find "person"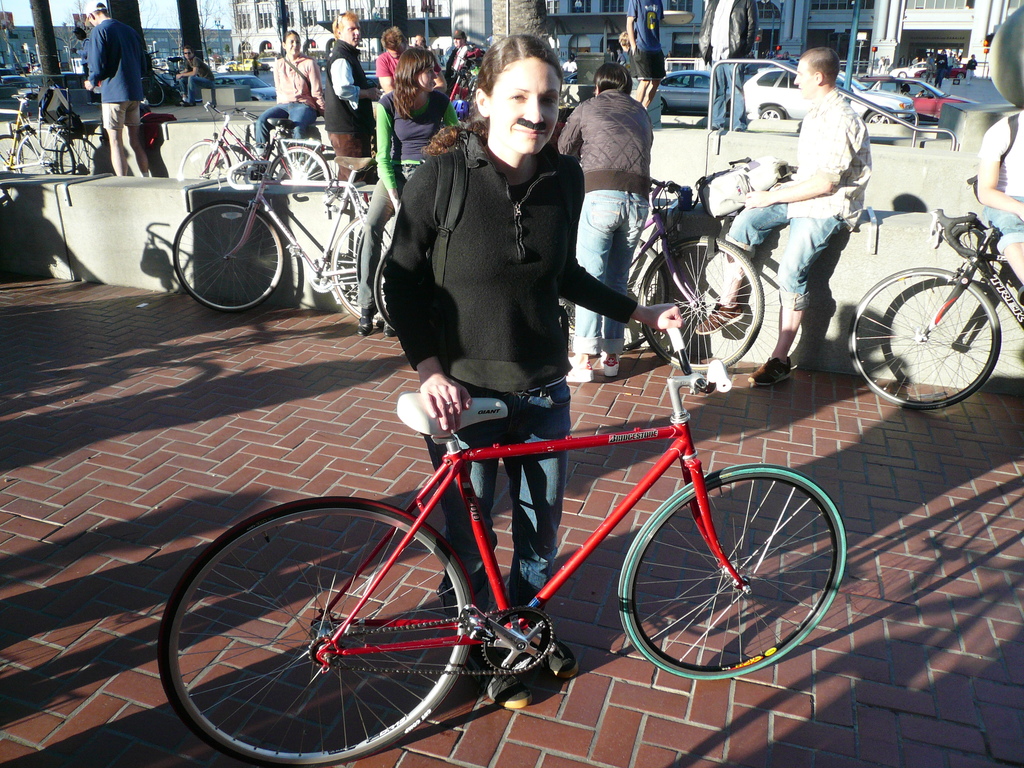
<box>706,49,871,380</box>
